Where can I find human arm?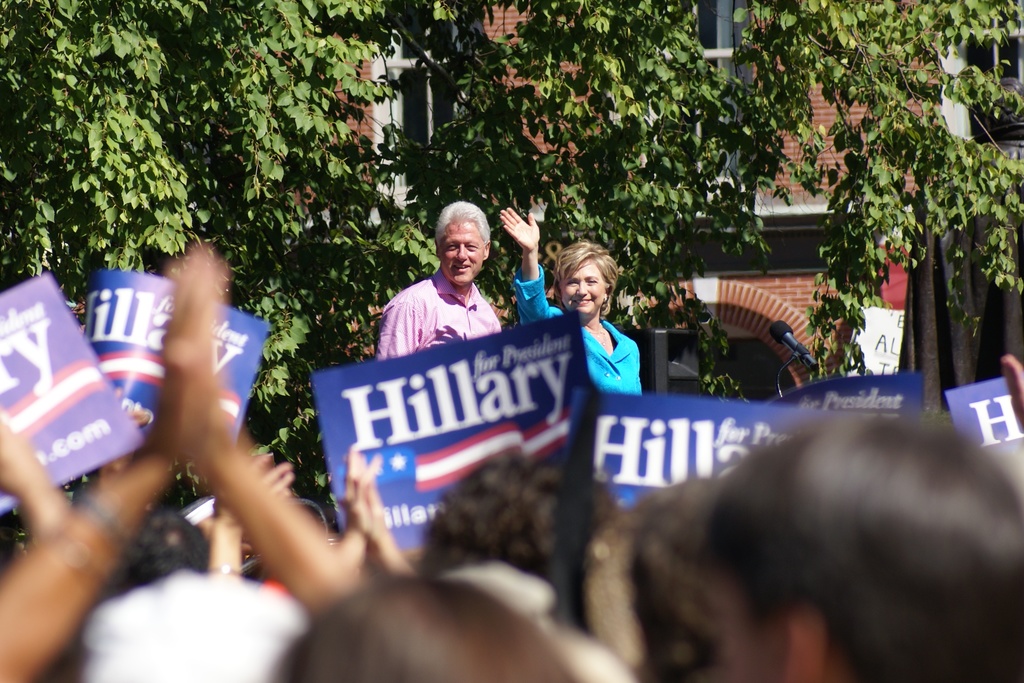
You can find it at <region>200, 441, 297, 583</region>.
